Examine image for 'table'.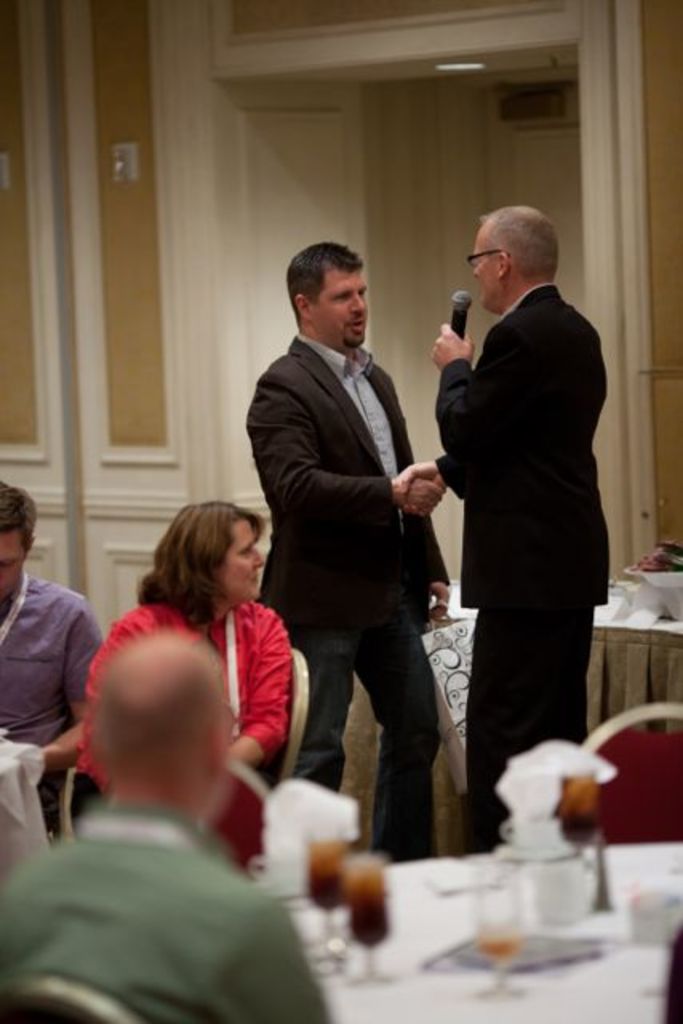
Examination result: rect(425, 582, 681, 747).
